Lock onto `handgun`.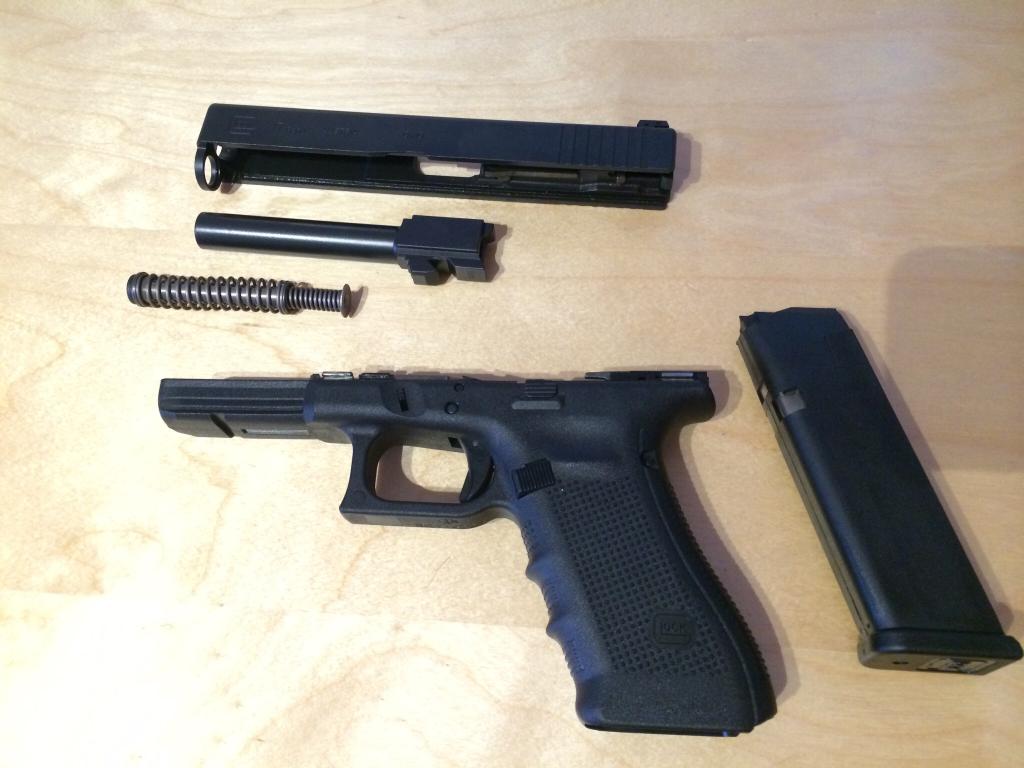
Locked: 157, 373, 779, 738.
